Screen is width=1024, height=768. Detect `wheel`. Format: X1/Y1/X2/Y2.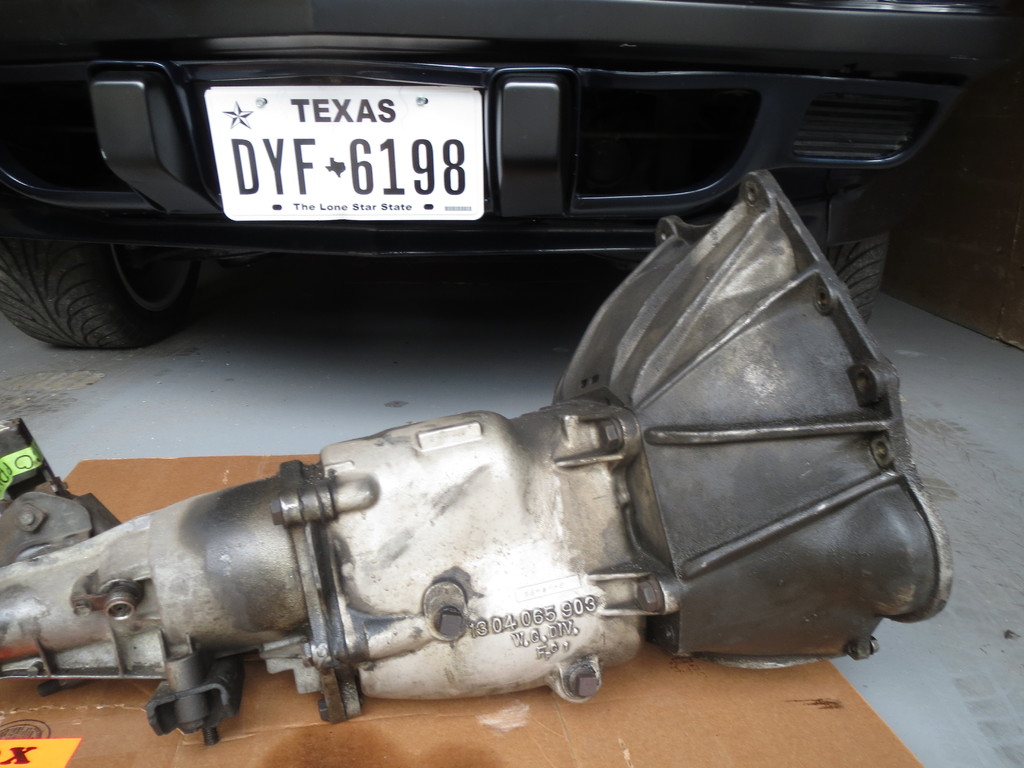
820/232/891/330.
